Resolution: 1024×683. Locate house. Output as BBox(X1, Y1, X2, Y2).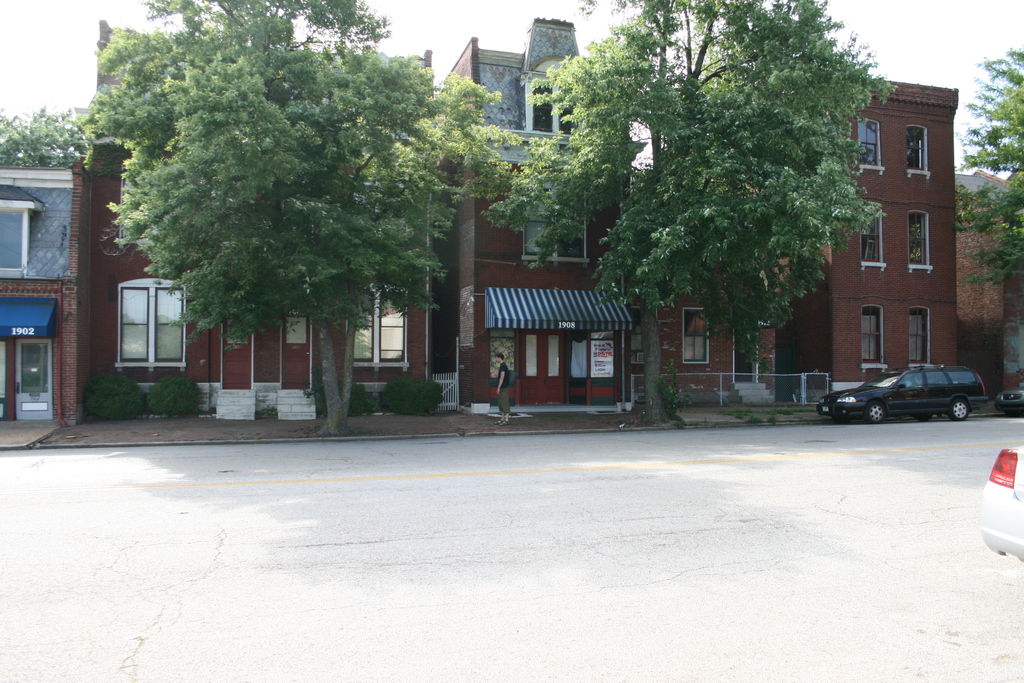
BBox(81, 21, 432, 417).
